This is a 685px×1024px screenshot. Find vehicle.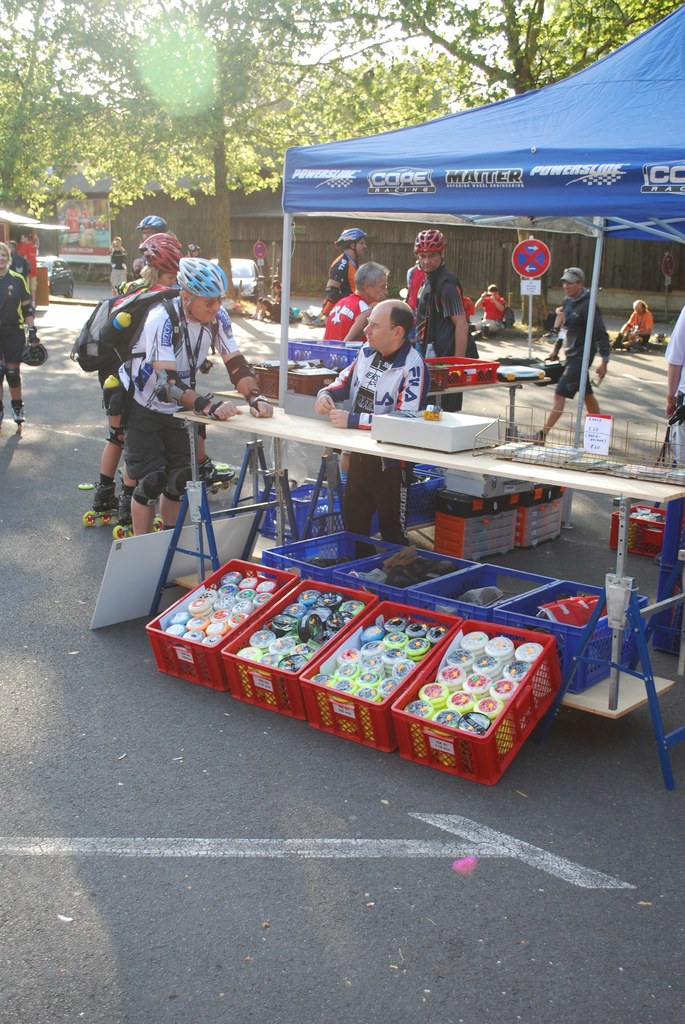
Bounding box: <bbox>212, 256, 257, 294</bbox>.
